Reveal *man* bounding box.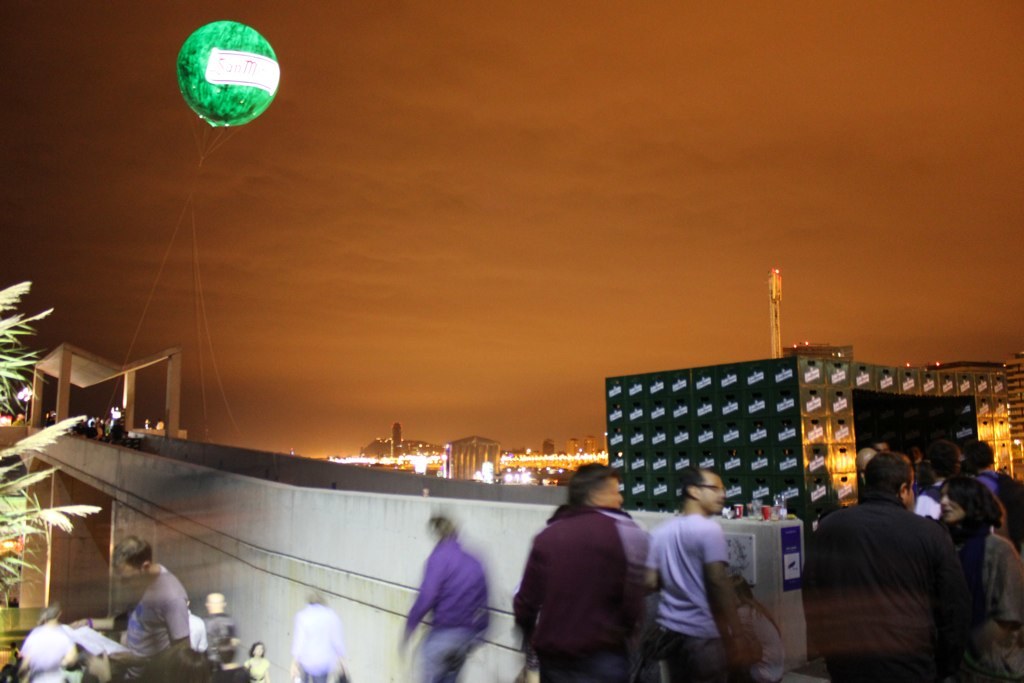
Revealed: rect(201, 588, 236, 675).
